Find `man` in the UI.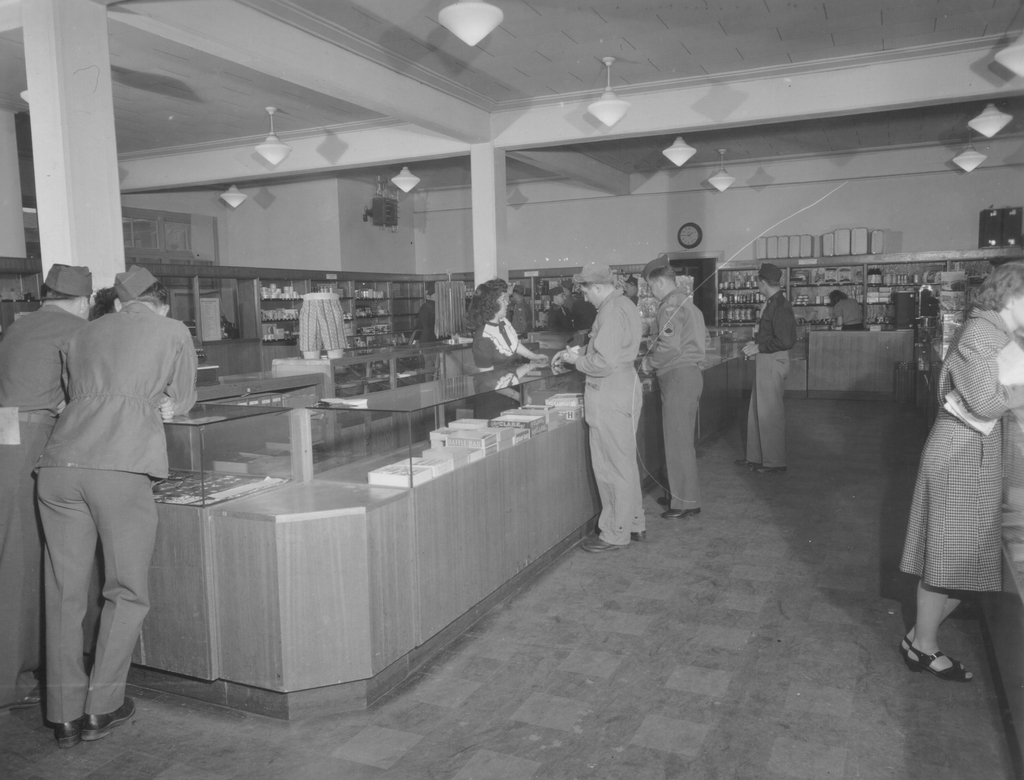
UI element at 417, 285, 436, 383.
